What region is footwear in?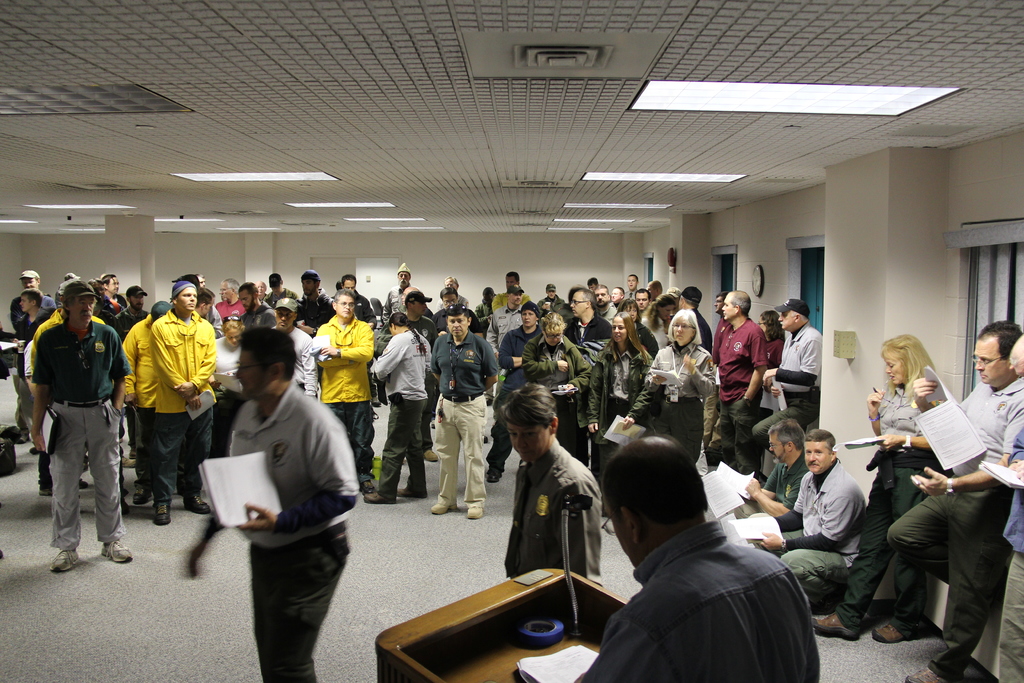
x1=872 y1=623 x2=903 y2=646.
